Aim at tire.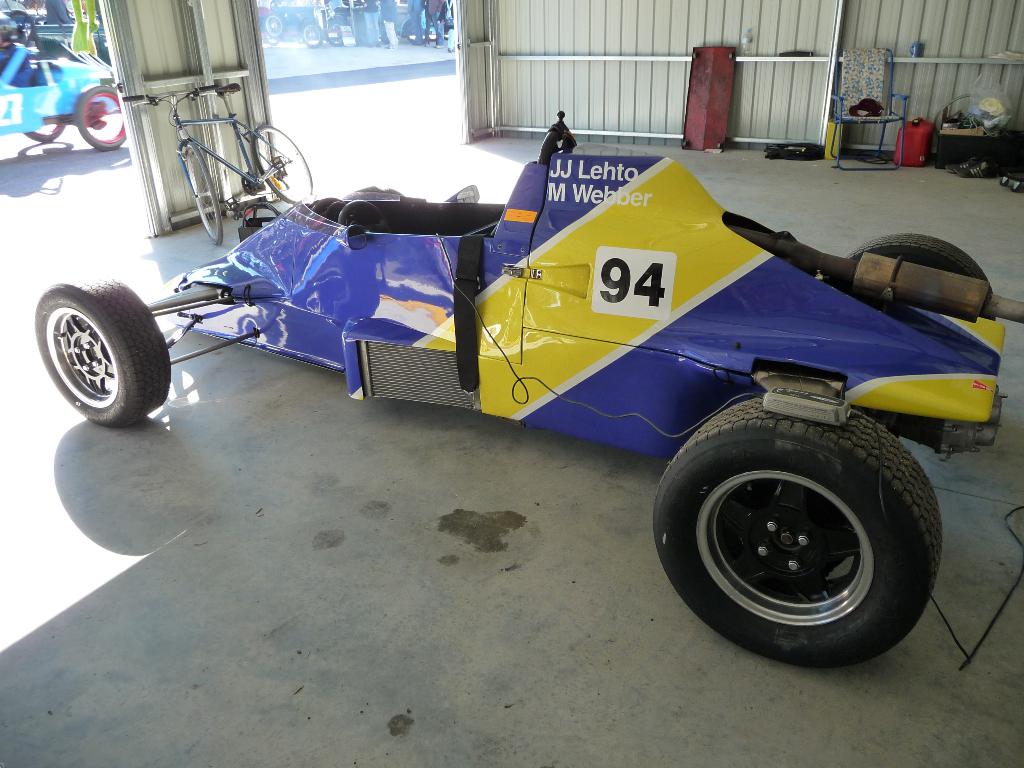
Aimed at x1=261, y1=13, x2=282, y2=38.
